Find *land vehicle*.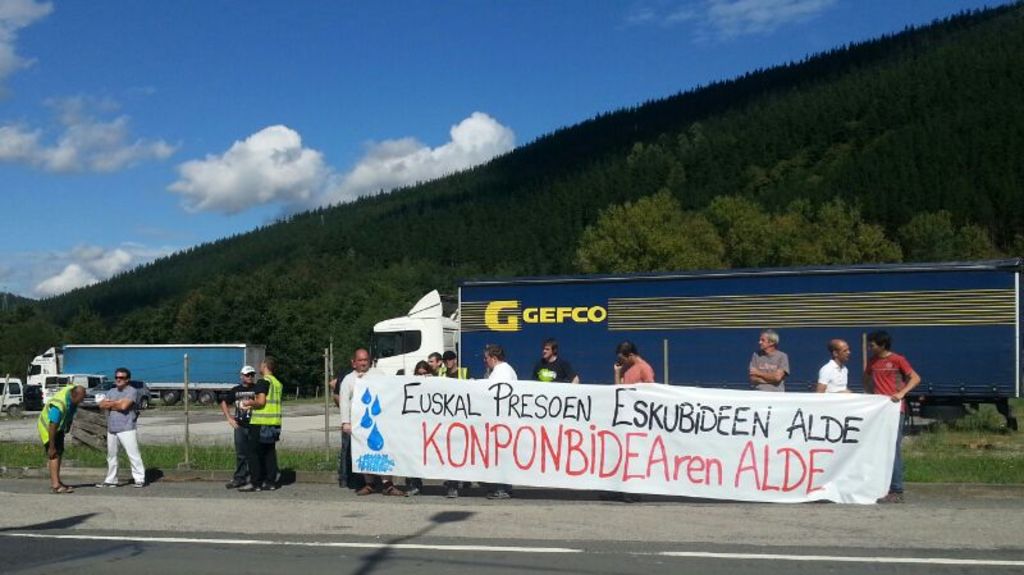
353 259 1023 458.
